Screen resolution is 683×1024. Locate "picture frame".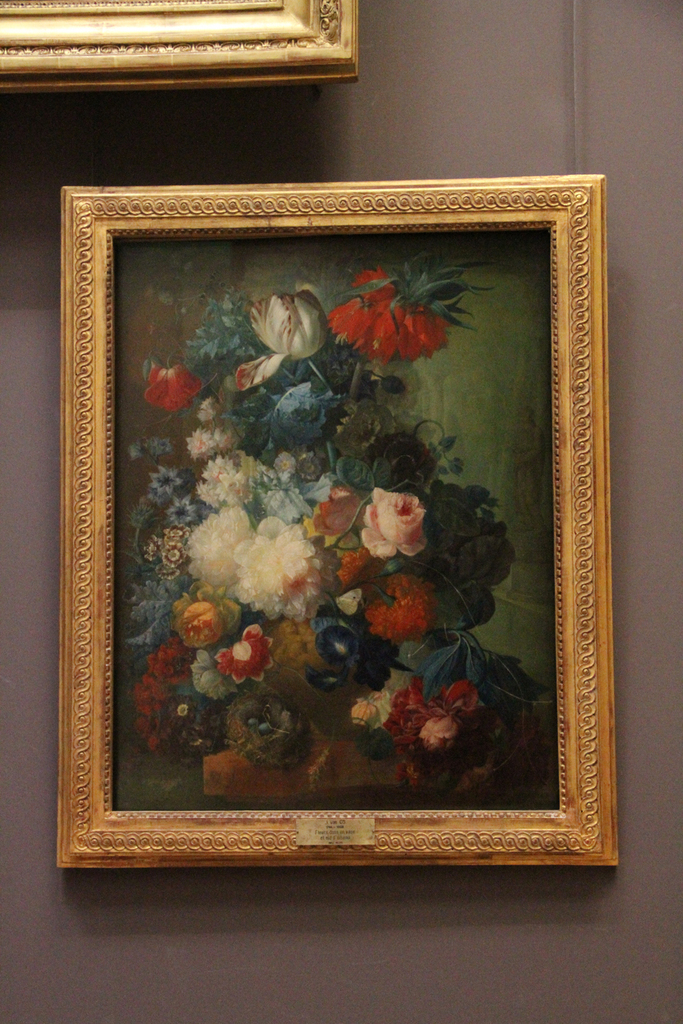
rect(0, 0, 359, 91).
